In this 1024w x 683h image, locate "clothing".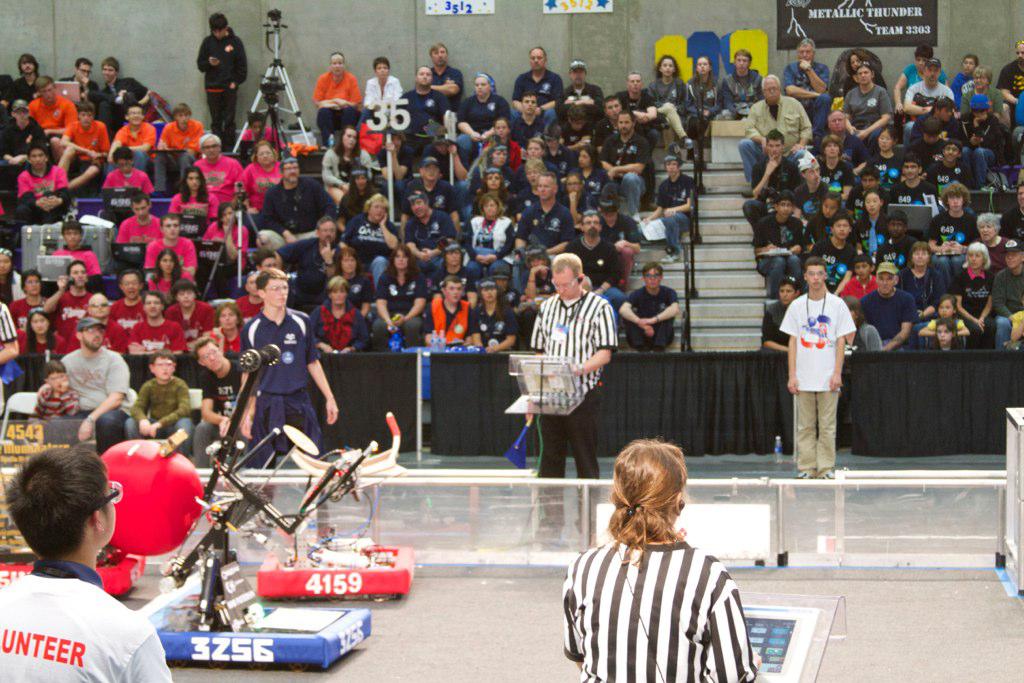
Bounding box: 174,189,215,221.
